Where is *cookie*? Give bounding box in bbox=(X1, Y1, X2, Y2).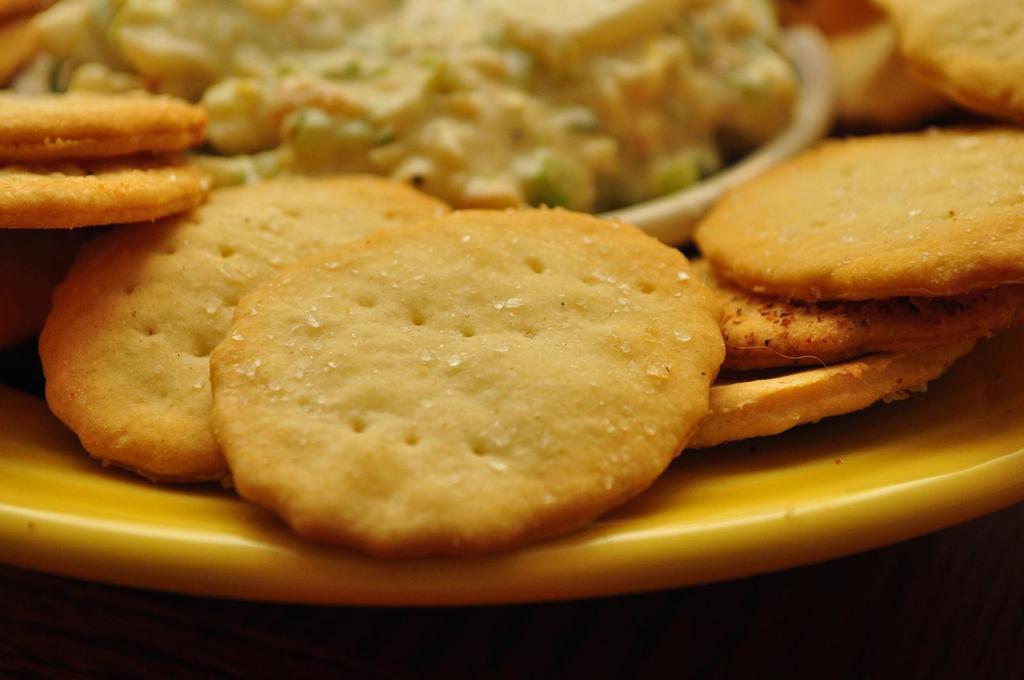
bbox=(0, 162, 206, 235).
